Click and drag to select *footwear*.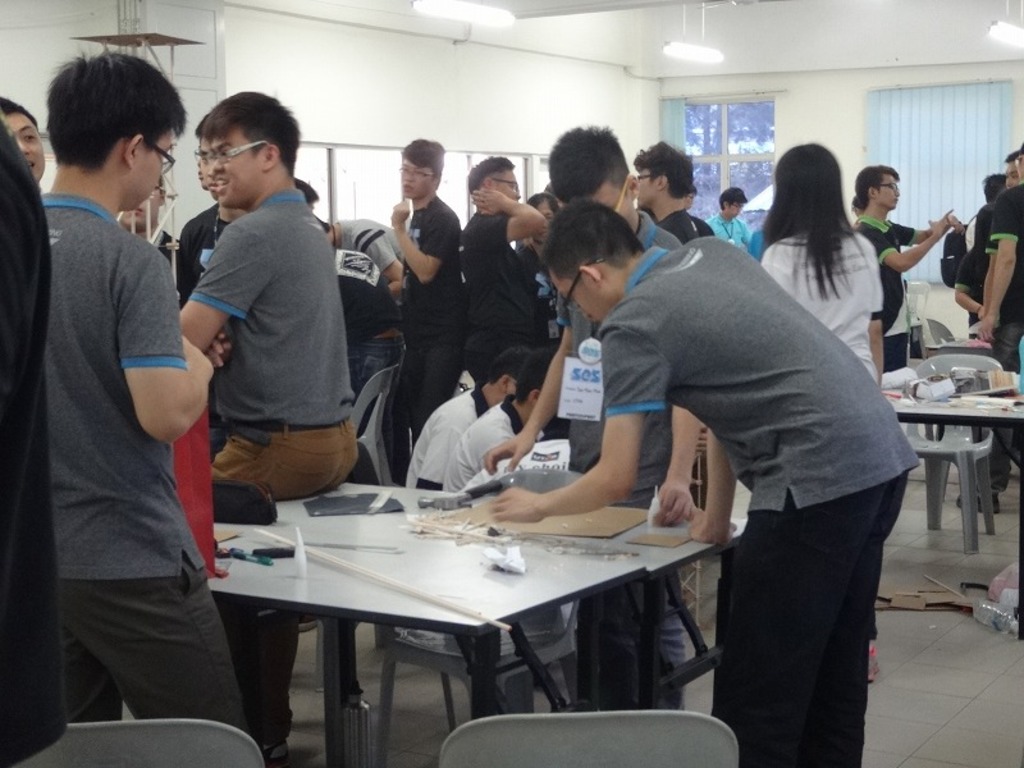
Selection: box=[260, 741, 289, 765].
